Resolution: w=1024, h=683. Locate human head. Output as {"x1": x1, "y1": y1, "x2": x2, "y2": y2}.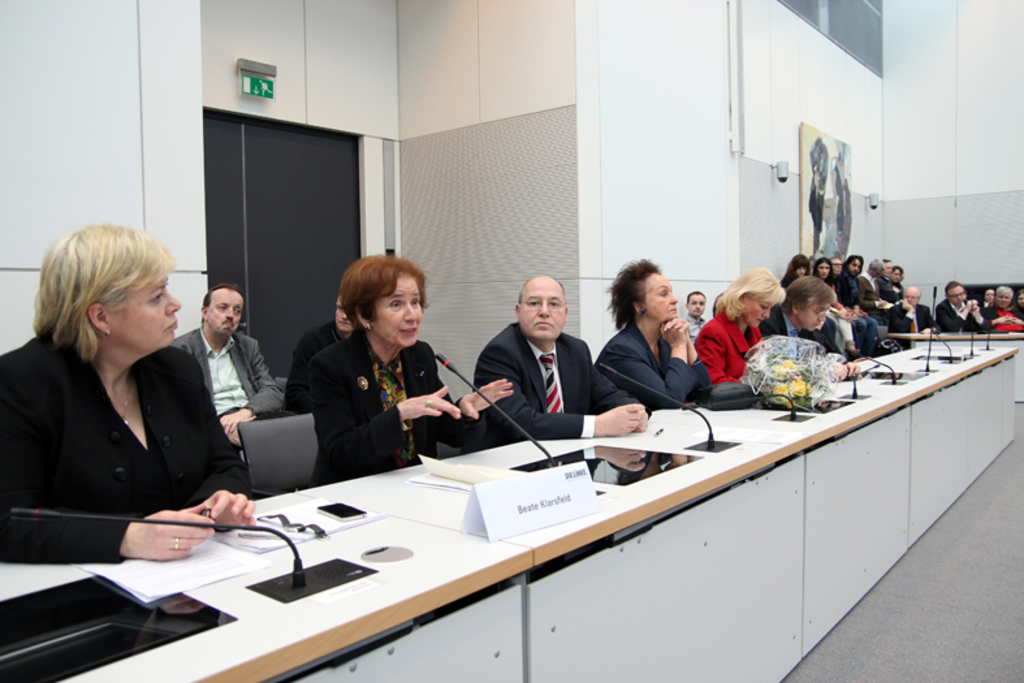
{"x1": 722, "y1": 260, "x2": 786, "y2": 330}.
